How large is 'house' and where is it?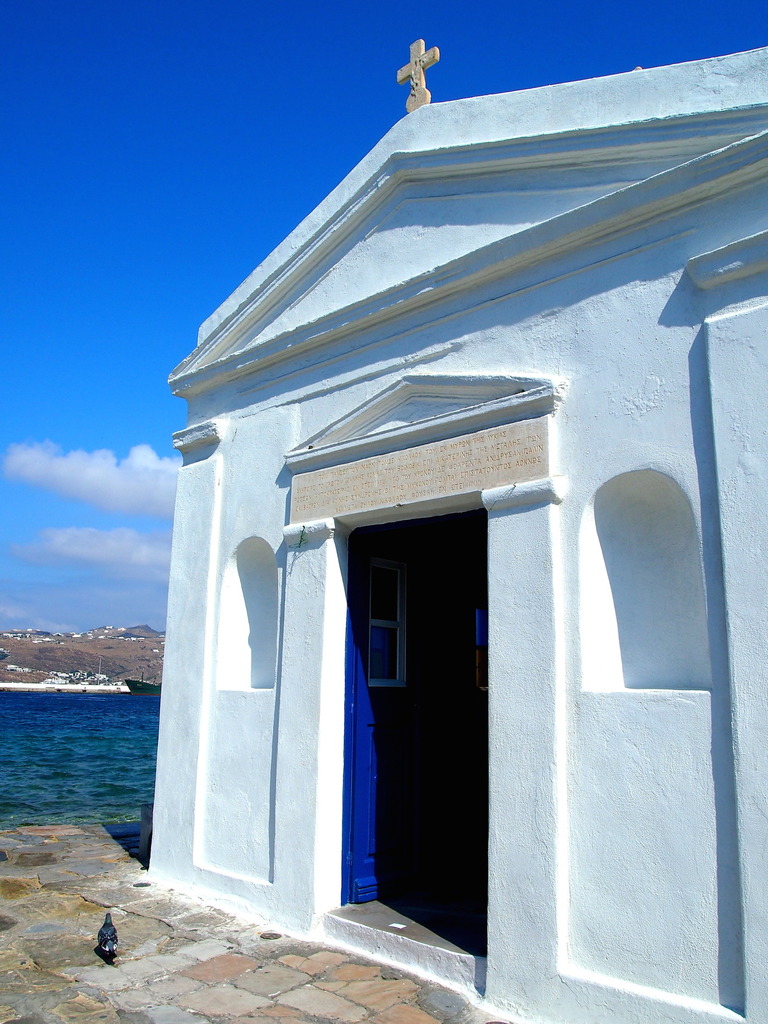
Bounding box: (90,0,722,1015).
